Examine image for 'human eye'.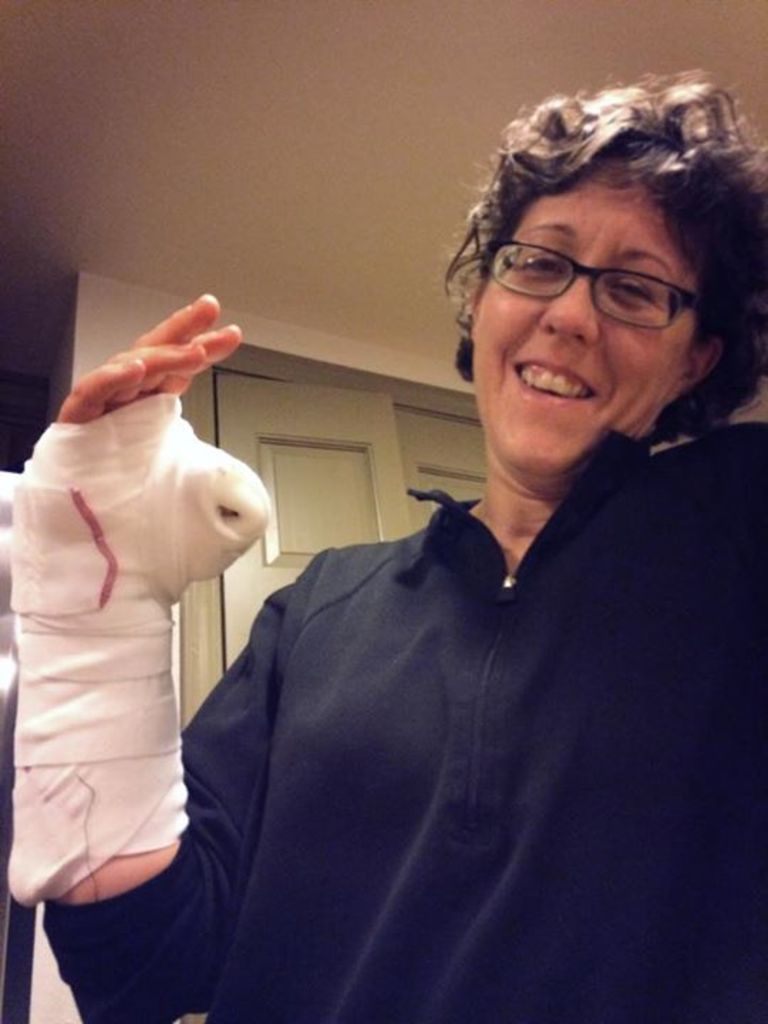
Examination result: <region>523, 245, 567, 280</region>.
